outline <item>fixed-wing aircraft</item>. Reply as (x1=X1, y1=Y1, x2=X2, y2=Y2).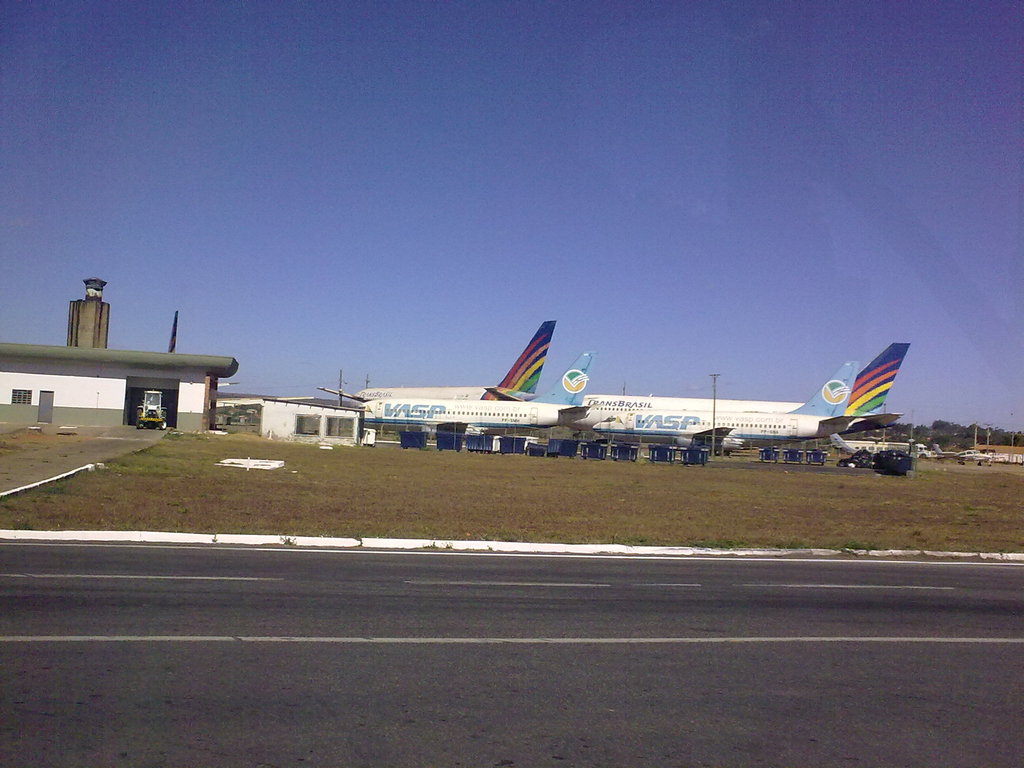
(x1=355, y1=349, x2=593, y2=433).
